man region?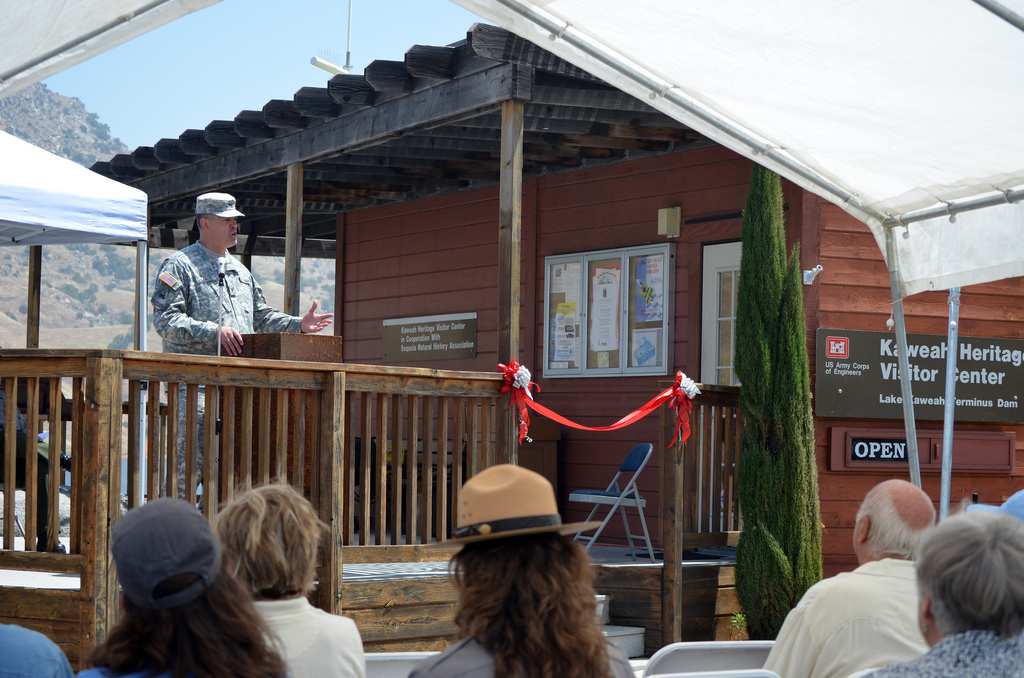
[left=771, top=484, right=937, bottom=677]
